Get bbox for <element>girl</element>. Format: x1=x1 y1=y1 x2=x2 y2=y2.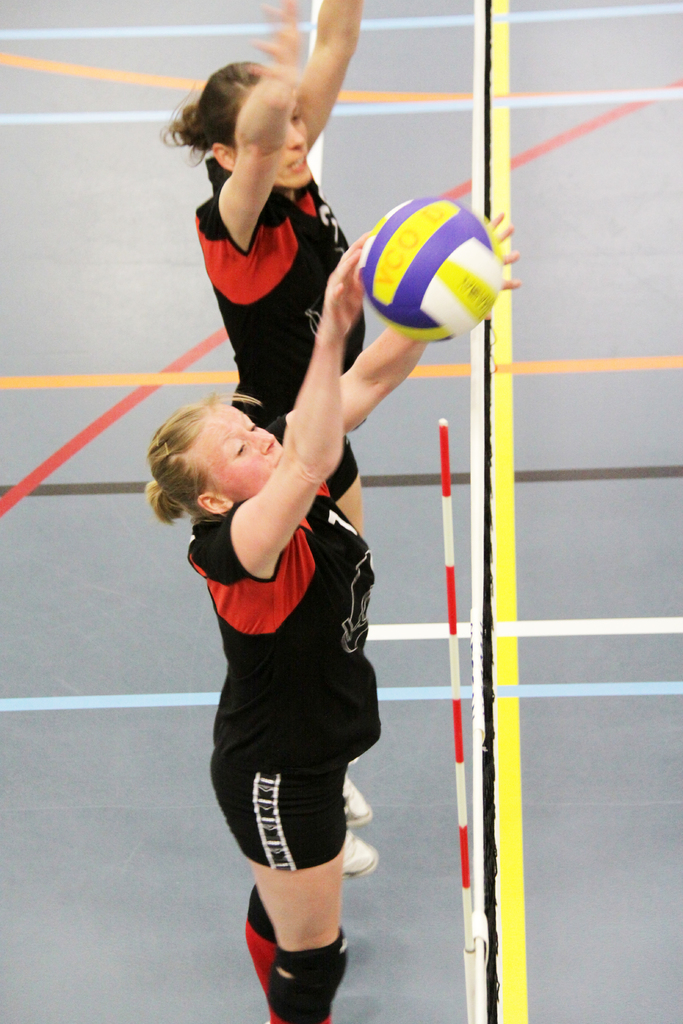
x1=141 y1=211 x2=534 y2=1023.
